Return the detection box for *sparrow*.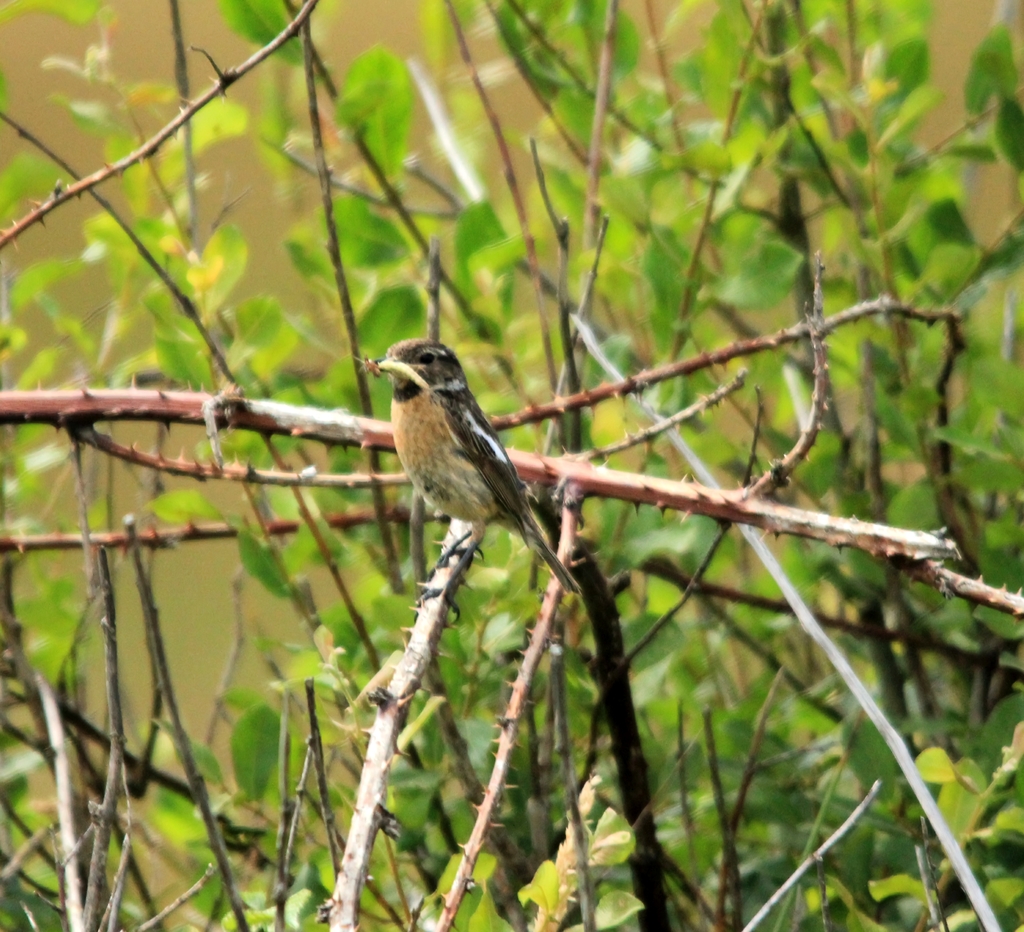
<box>369,337,586,623</box>.
